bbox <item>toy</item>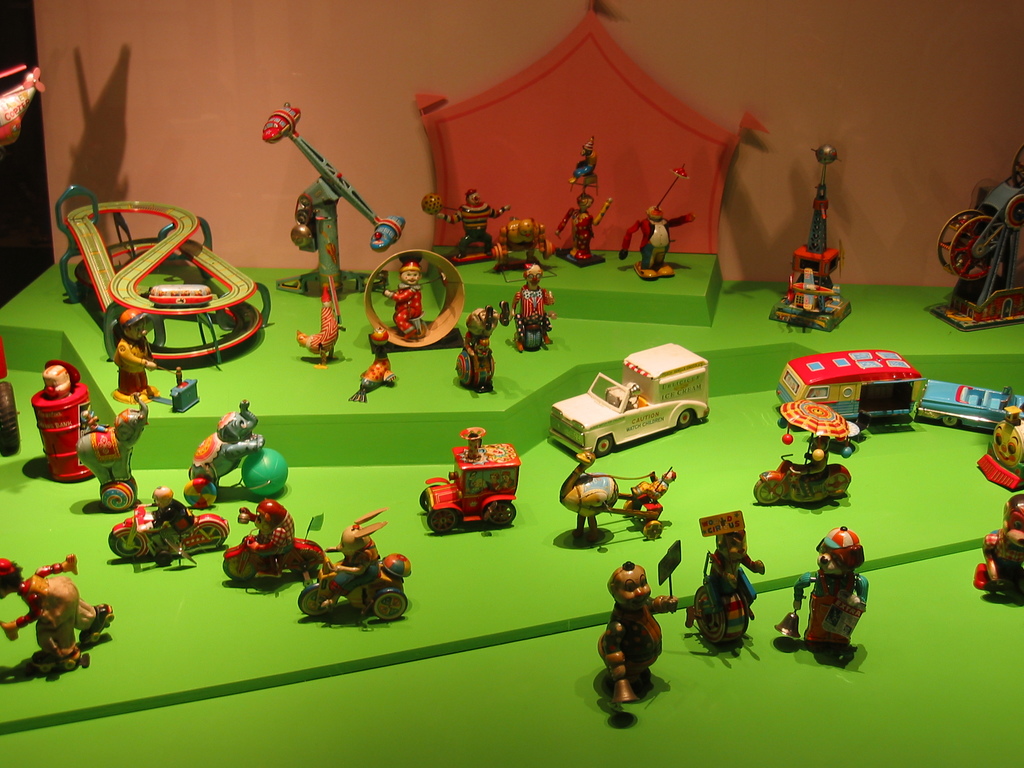
383, 260, 439, 344
